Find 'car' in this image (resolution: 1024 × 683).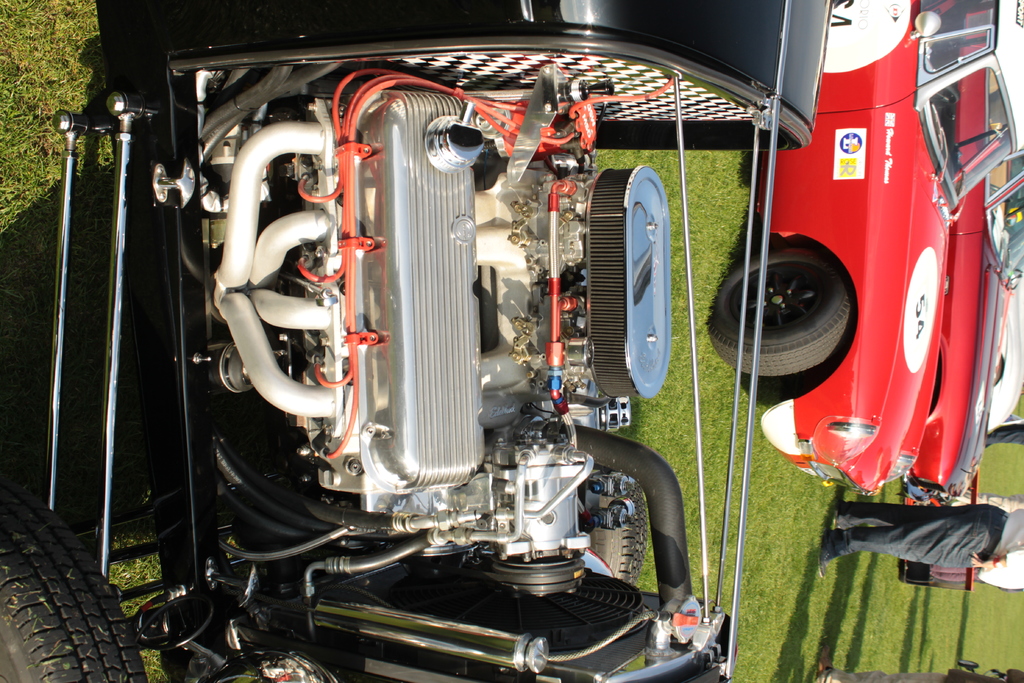
x1=1, y1=0, x2=836, y2=682.
